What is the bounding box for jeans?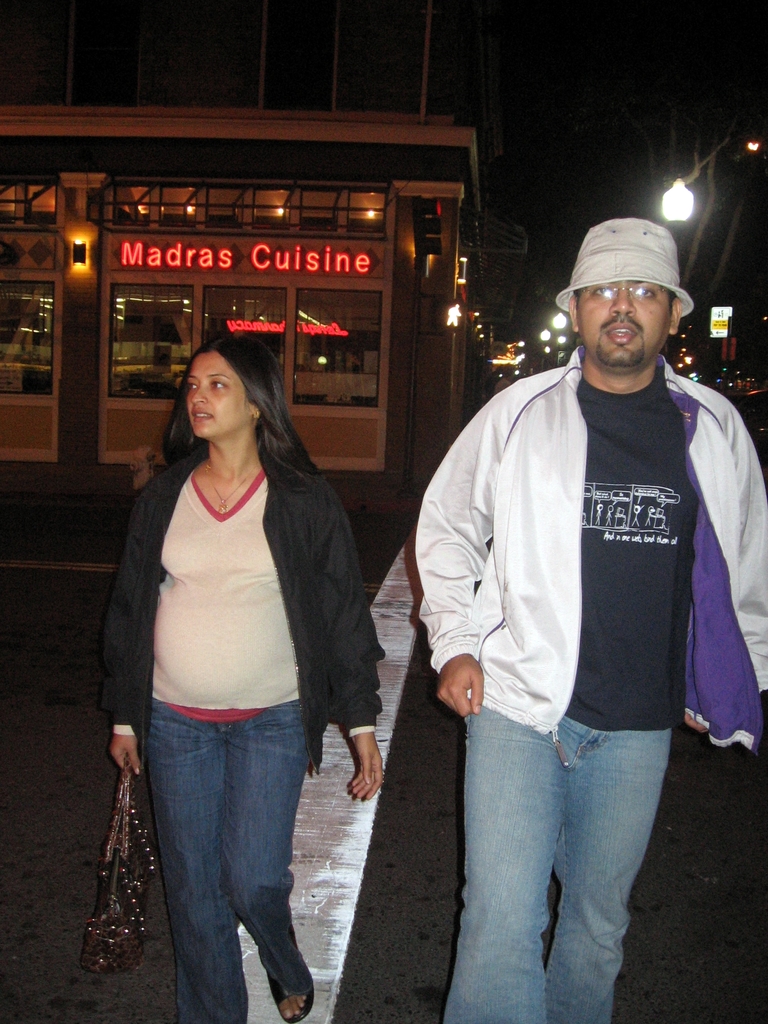
{"x1": 119, "y1": 696, "x2": 328, "y2": 1021}.
